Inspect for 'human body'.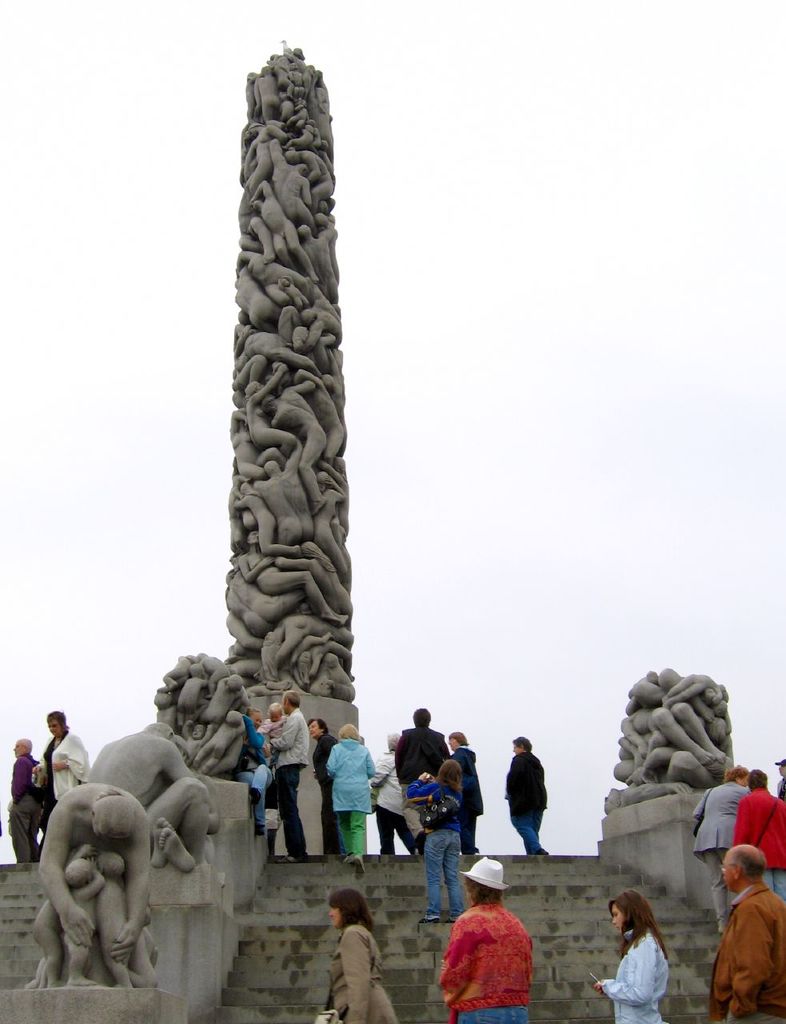
Inspection: 369:750:417:853.
